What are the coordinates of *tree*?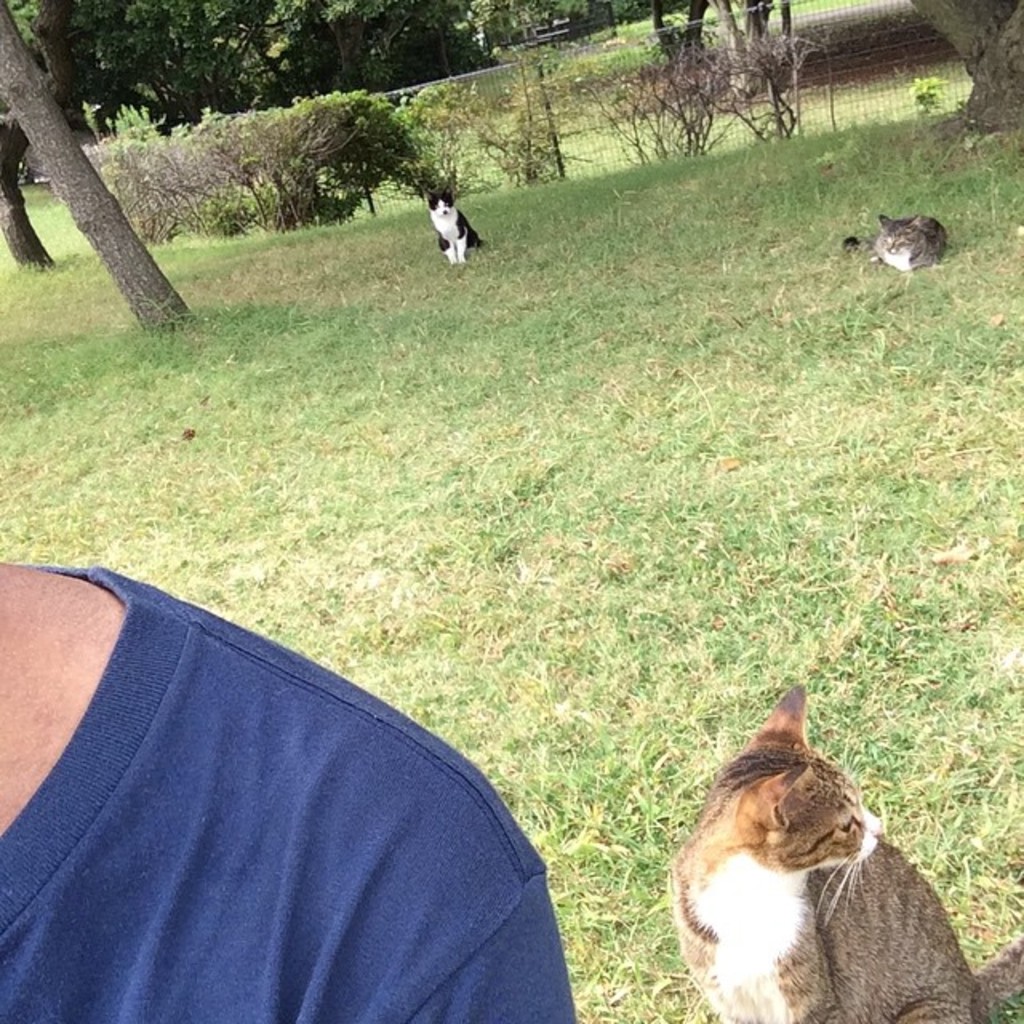
<box>0,0,62,280</box>.
